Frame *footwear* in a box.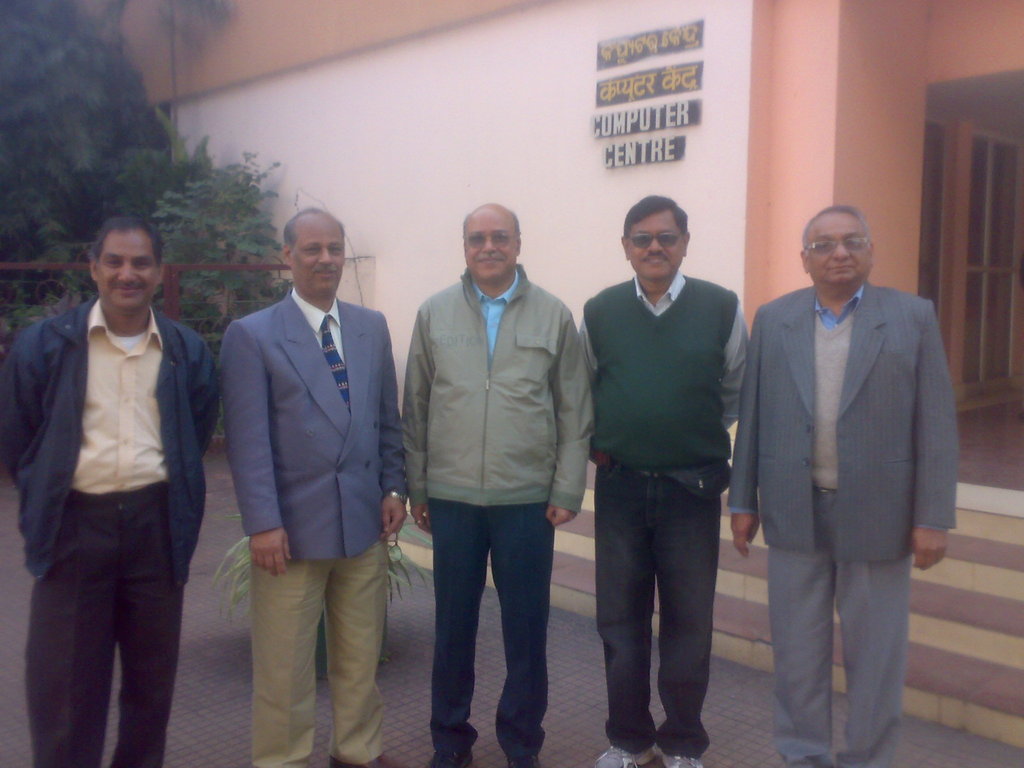
(x1=597, y1=741, x2=652, y2=767).
